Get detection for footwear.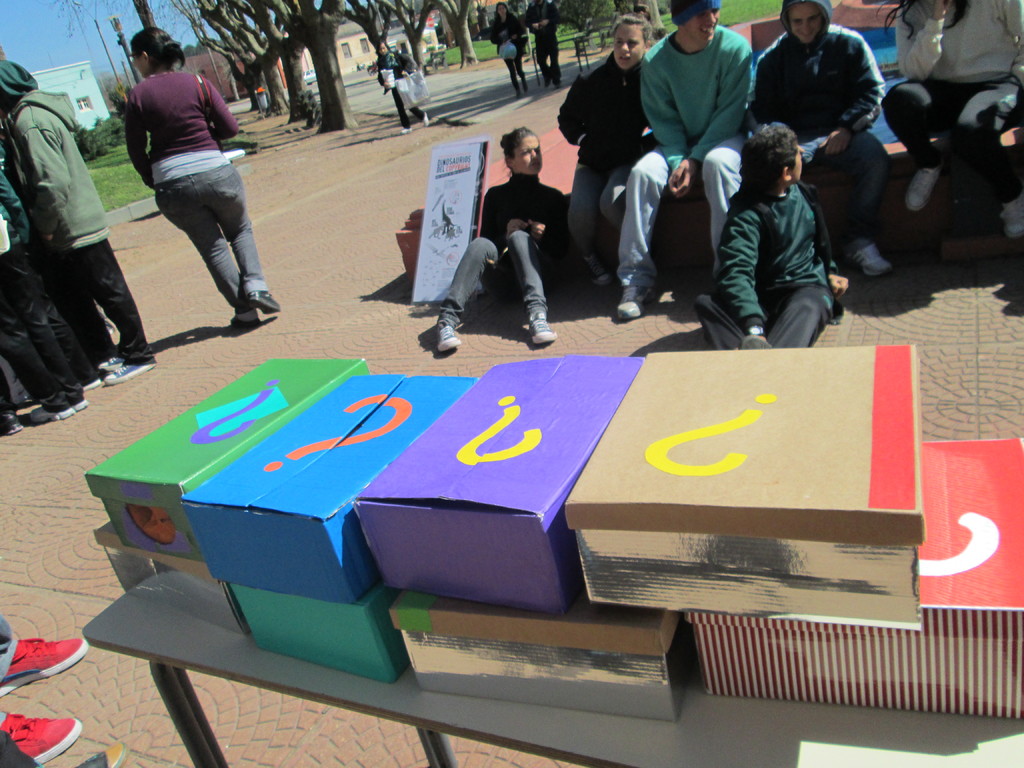
Detection: <bbox>0, 634, 92, 692</bbox>.
